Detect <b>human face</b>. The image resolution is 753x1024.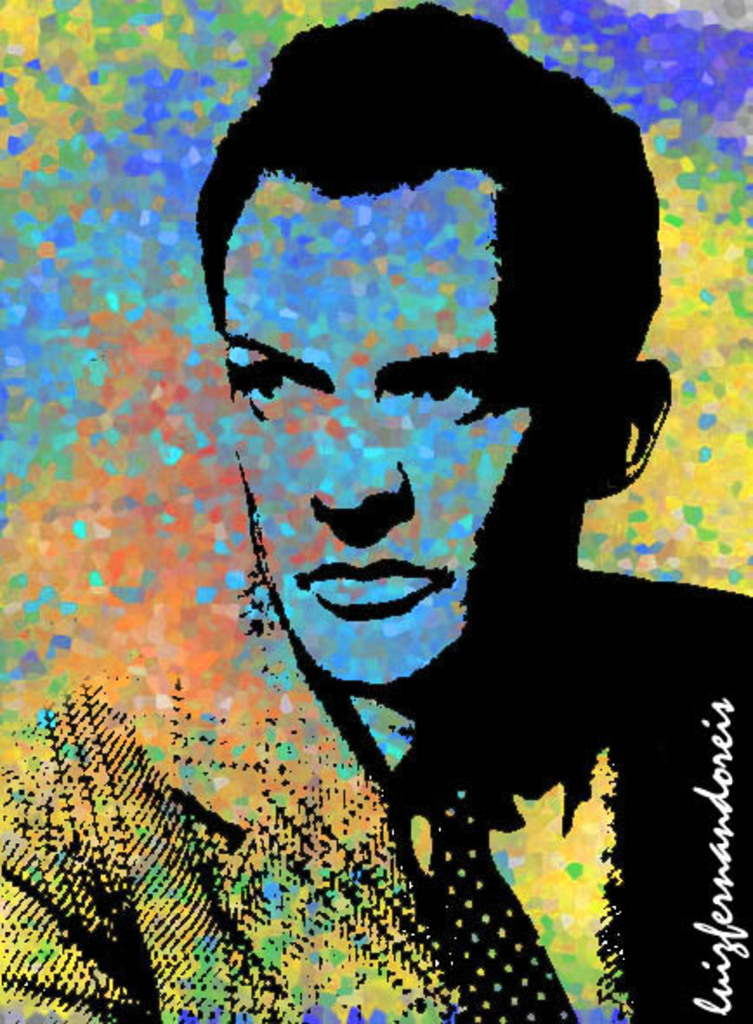
bbox=[220, 182, 583, 696].
